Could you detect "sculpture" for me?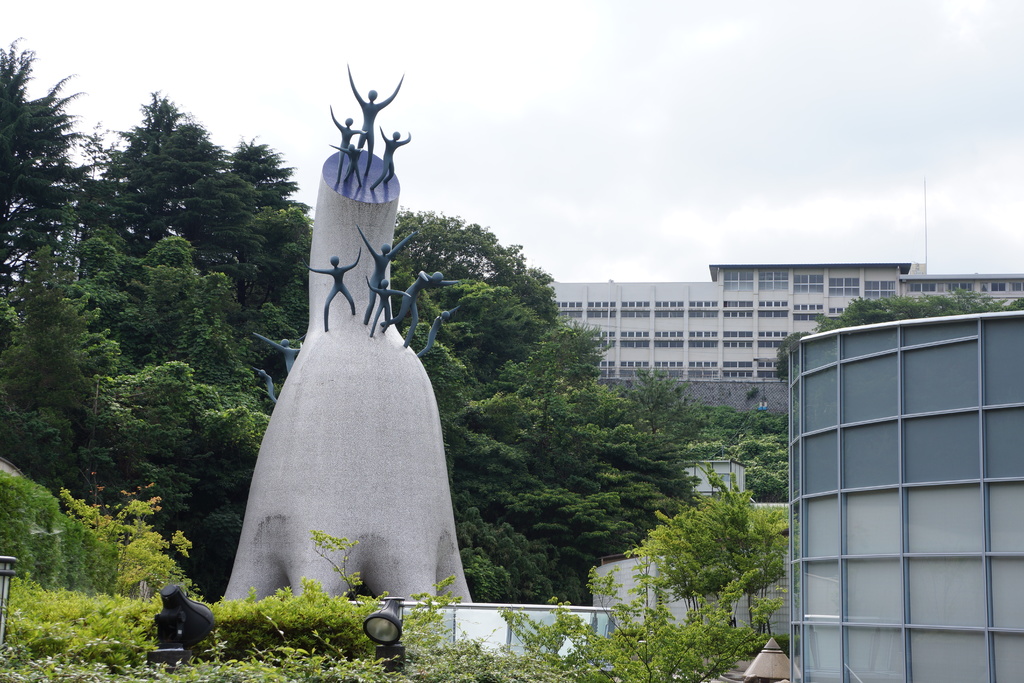
Detection result: 372, 124, 412, 185.
